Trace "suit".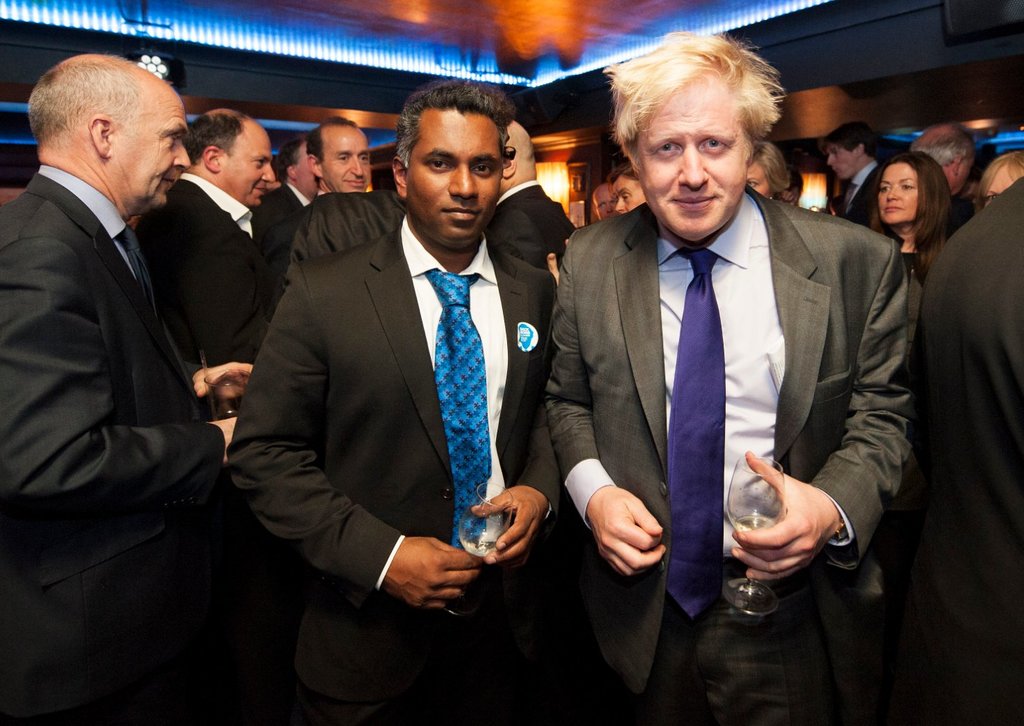
Traced to {"x1": 546, "y1": 183, "x2": 914, "y2": 725}.
